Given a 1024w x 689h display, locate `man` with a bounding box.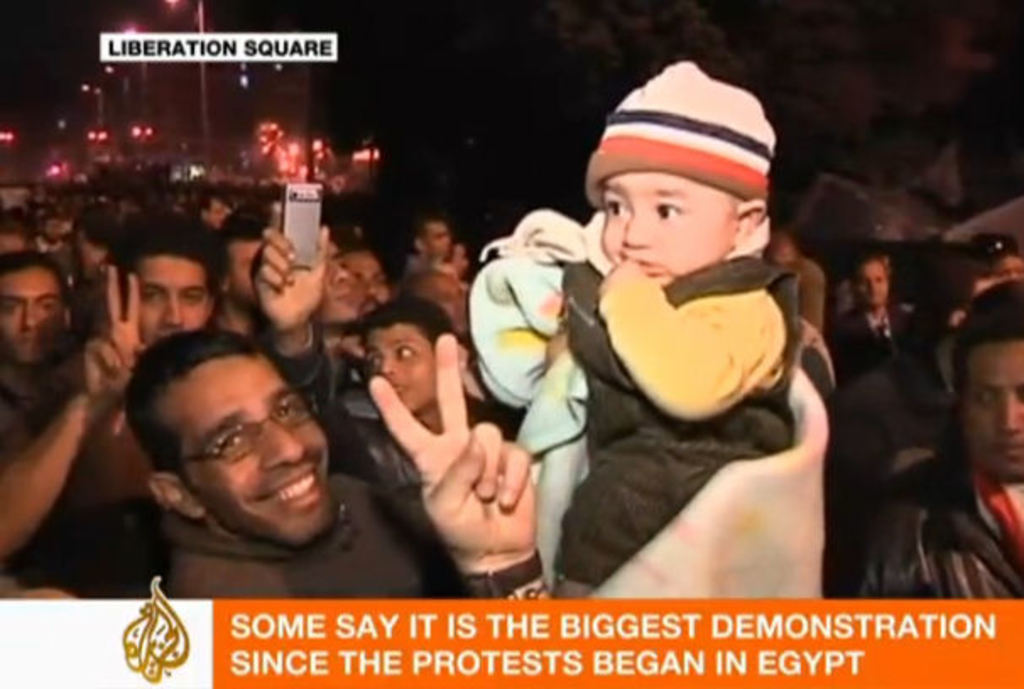
Located: detection(127, 331, 554, 601).
